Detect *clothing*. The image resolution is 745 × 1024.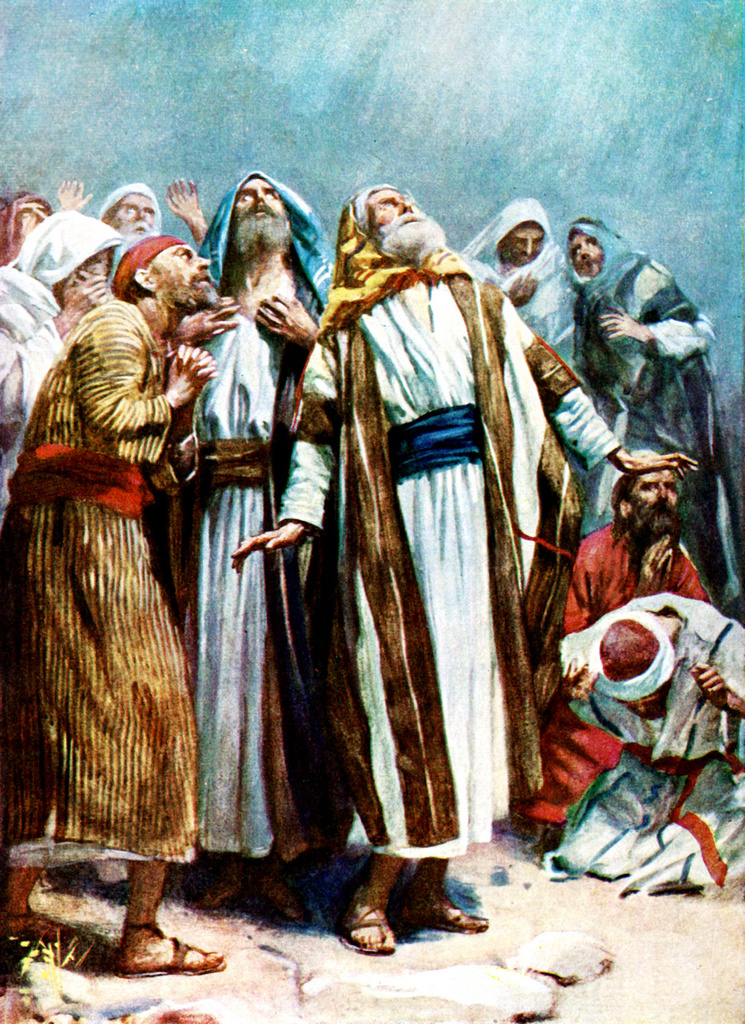
l=547, t=578, r=743, b=902.
